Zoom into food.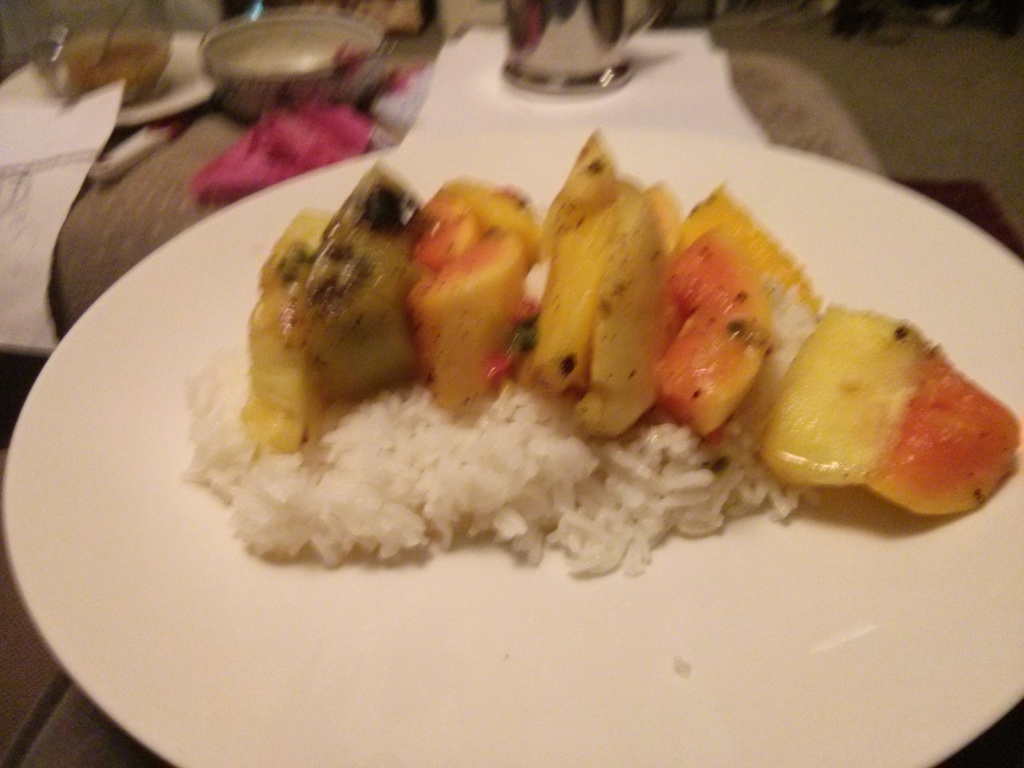
Zoom target: Rect(163, 125, 966, 600).
